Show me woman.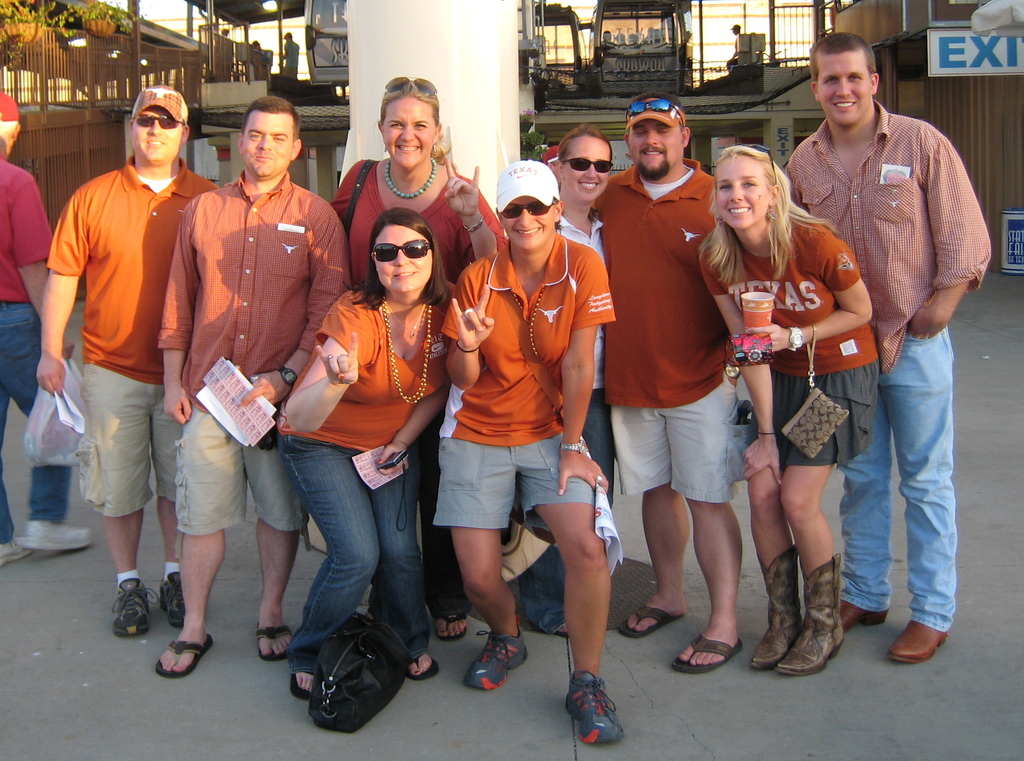
woman is here: rect(321, 74, 500, 642).
